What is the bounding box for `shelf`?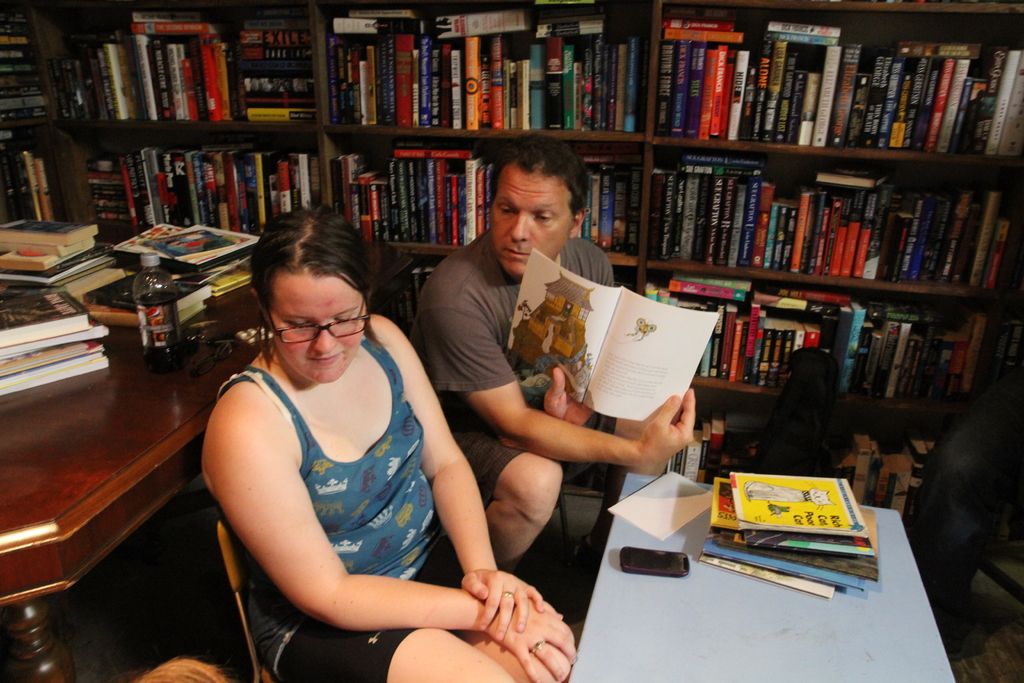
pyautogui.locateOnScreen(375, 281, 421, 319).
